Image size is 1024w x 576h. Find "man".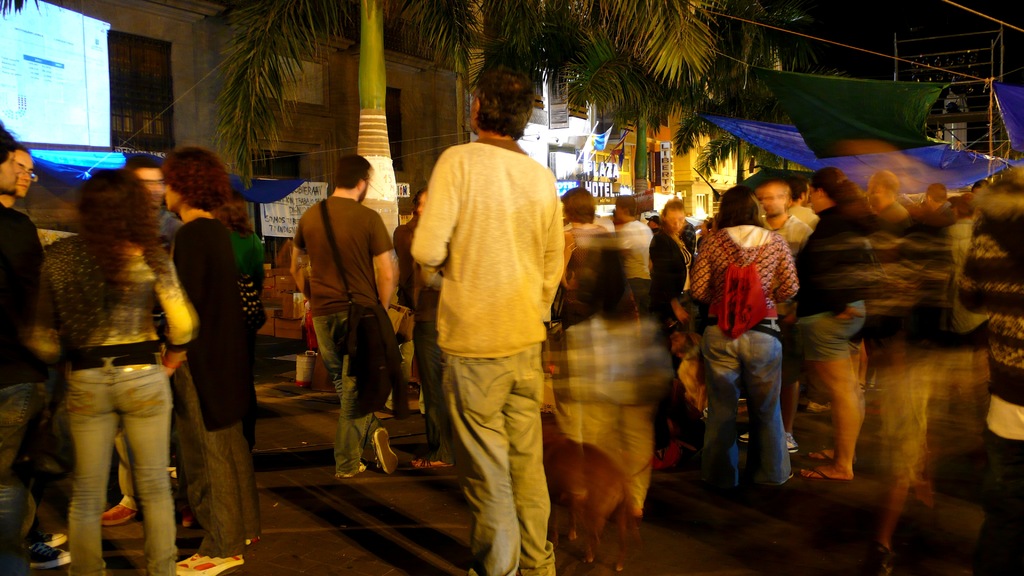
390, 186, 426, 420.
